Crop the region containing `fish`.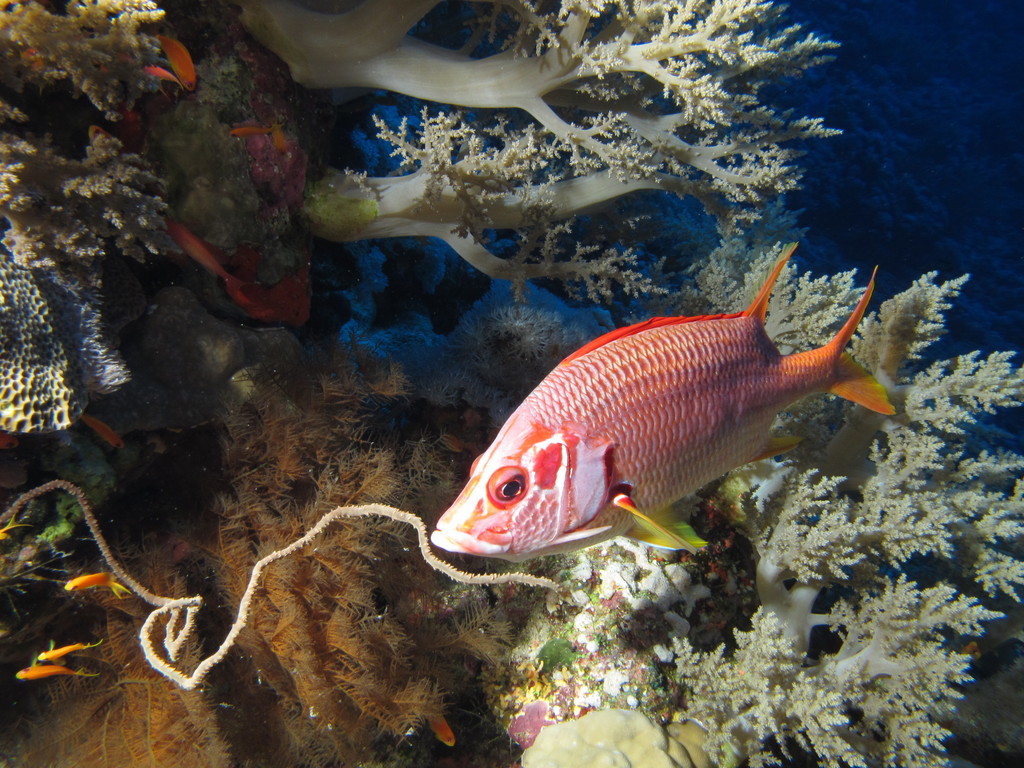
Crop region: select_region(272, 127, 297, 163).
